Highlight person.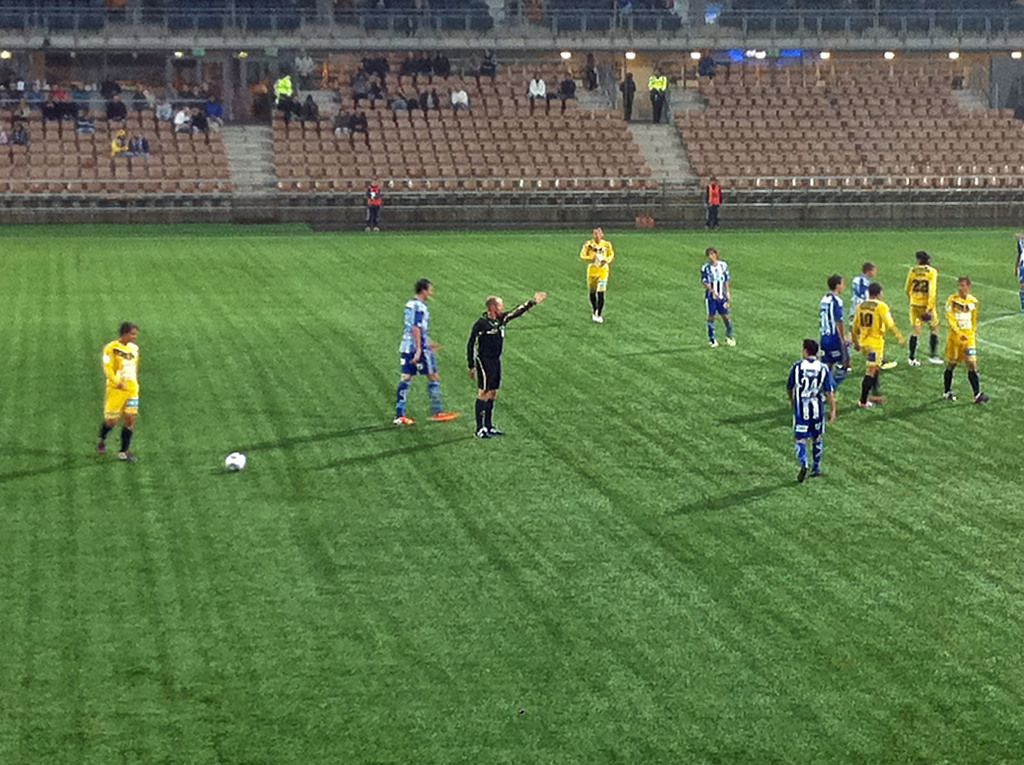
Highlighted region: locate(6, 122, 30, 145).
